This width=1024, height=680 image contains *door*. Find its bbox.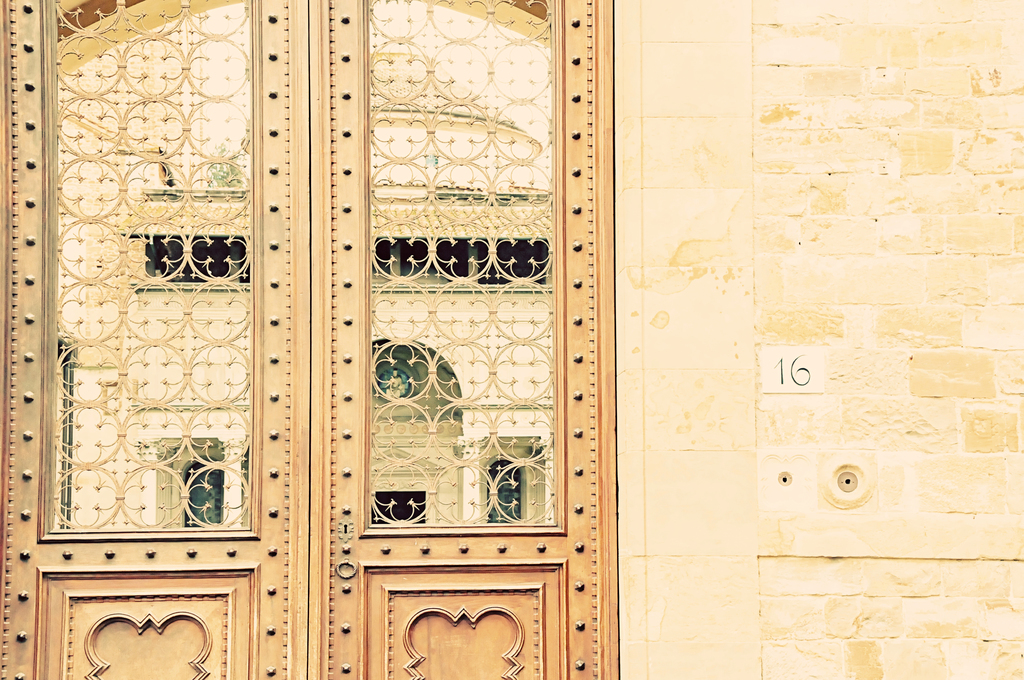
region(310, 0, 607, 679).
